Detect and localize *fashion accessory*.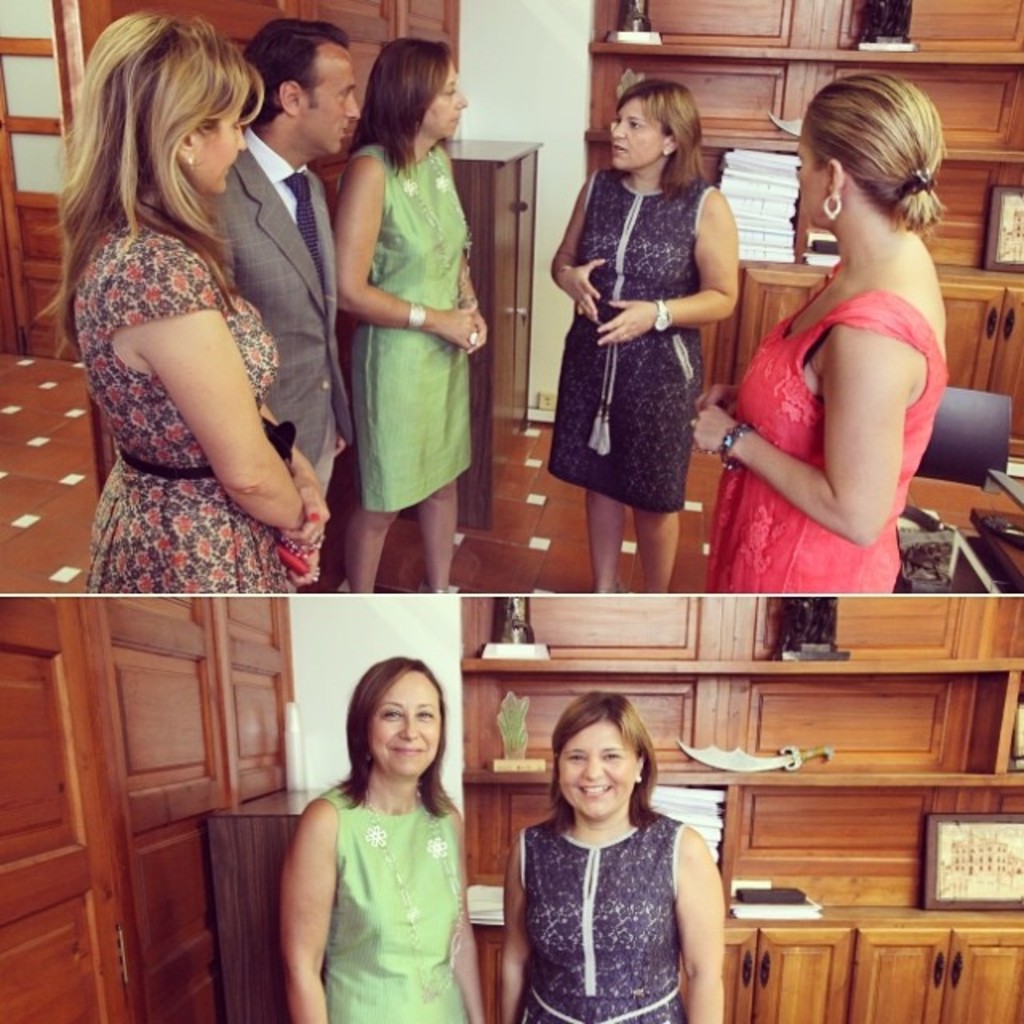
Localized at crop(653, 296, 670, 338).
